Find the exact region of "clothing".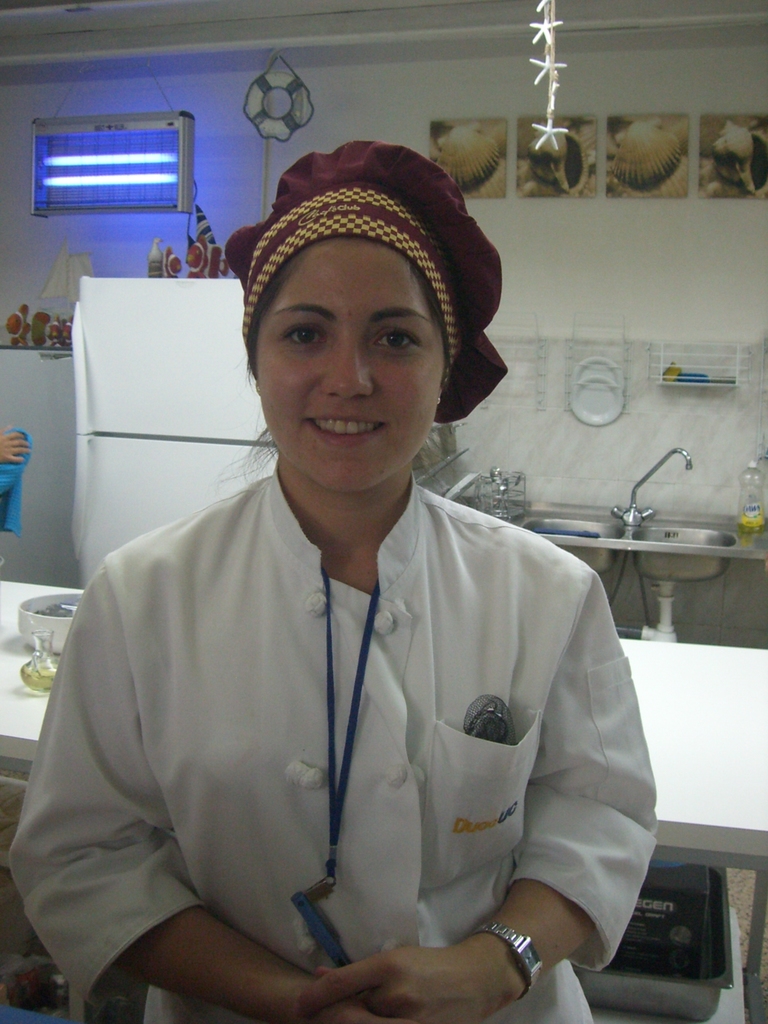
Exact region: bbox=(48, 493, 659, 1000).
